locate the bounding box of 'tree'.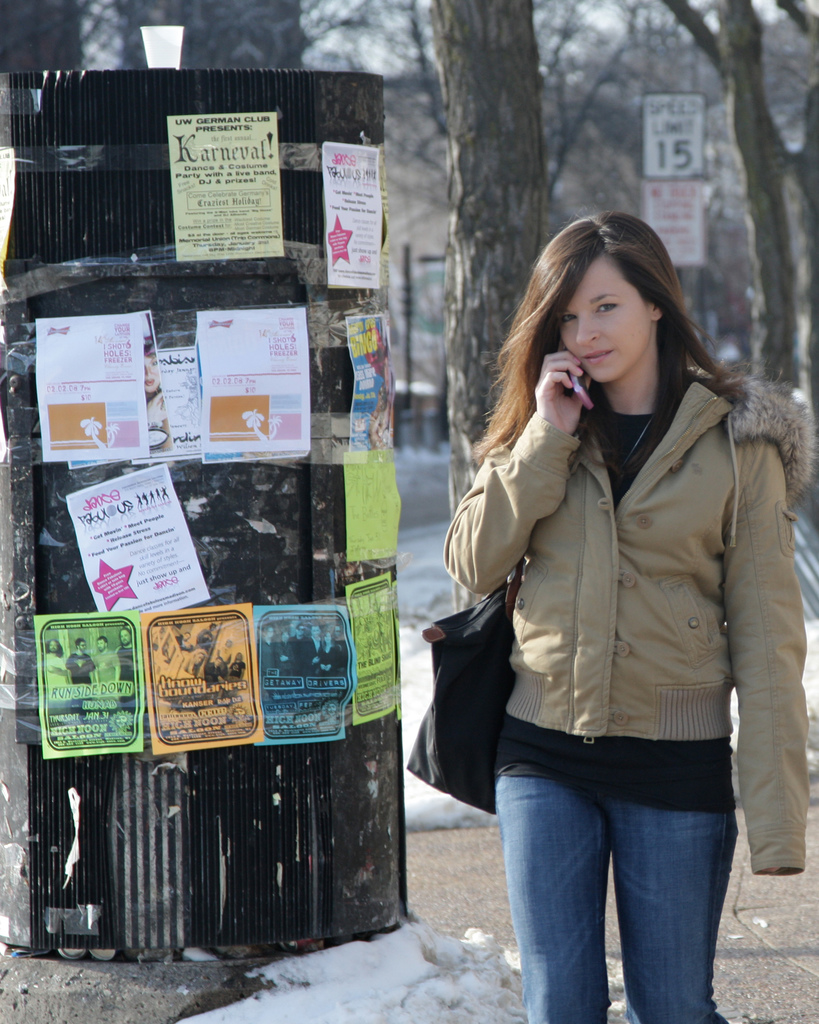
Bounding box: left=351, top=0, right=579, bottom=602.
